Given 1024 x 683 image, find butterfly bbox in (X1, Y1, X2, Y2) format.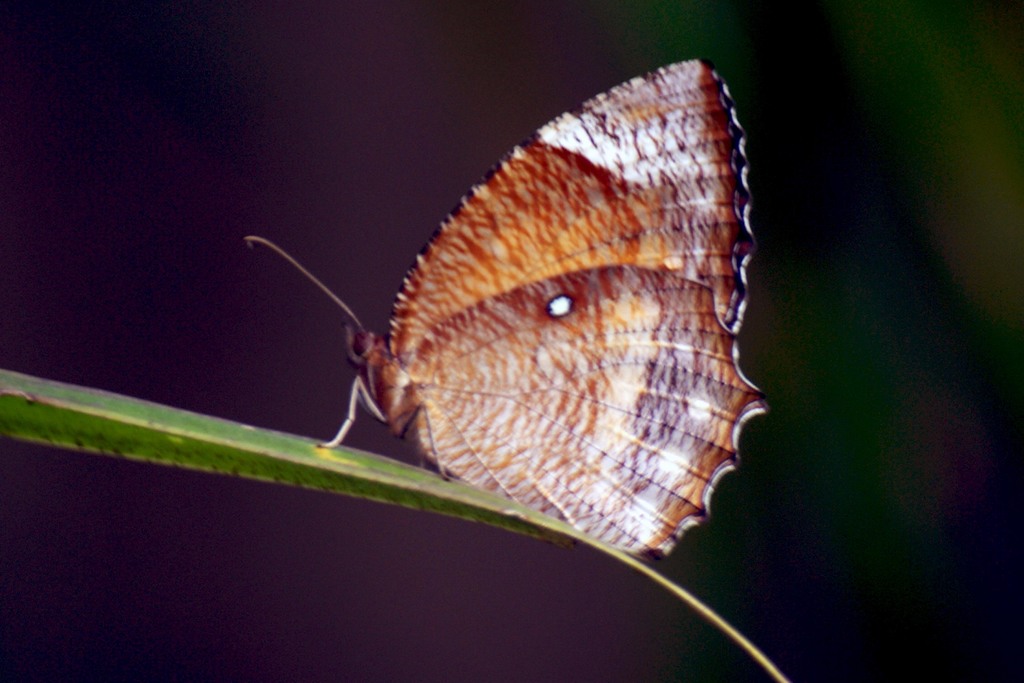
(303, 35, 799, 646).
